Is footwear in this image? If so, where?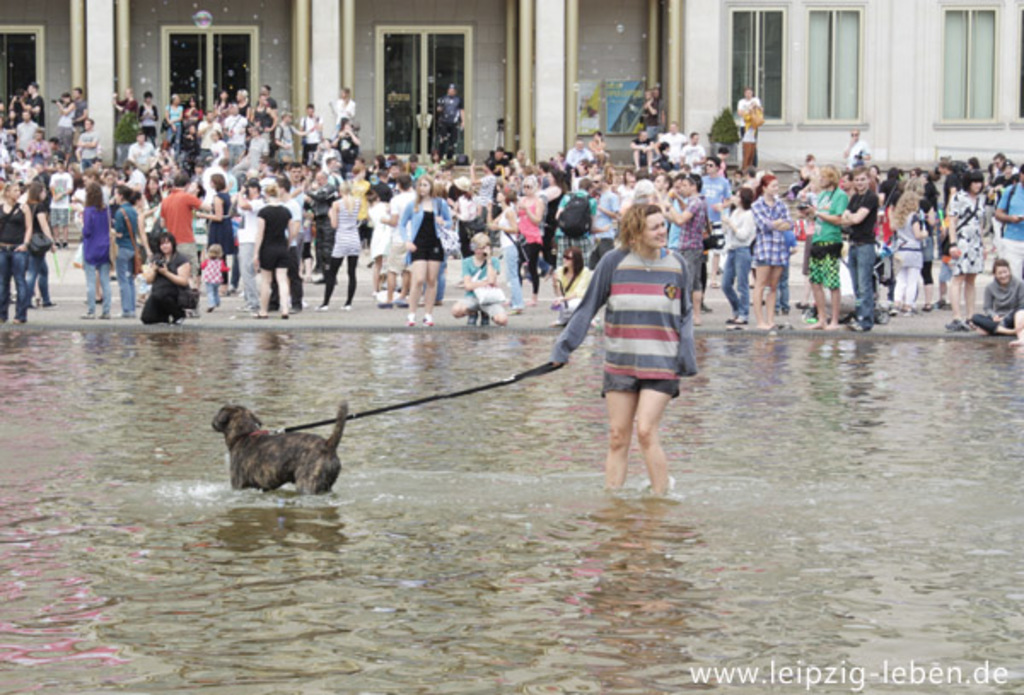
Yes, at <box>896,299,913,321</box>.
